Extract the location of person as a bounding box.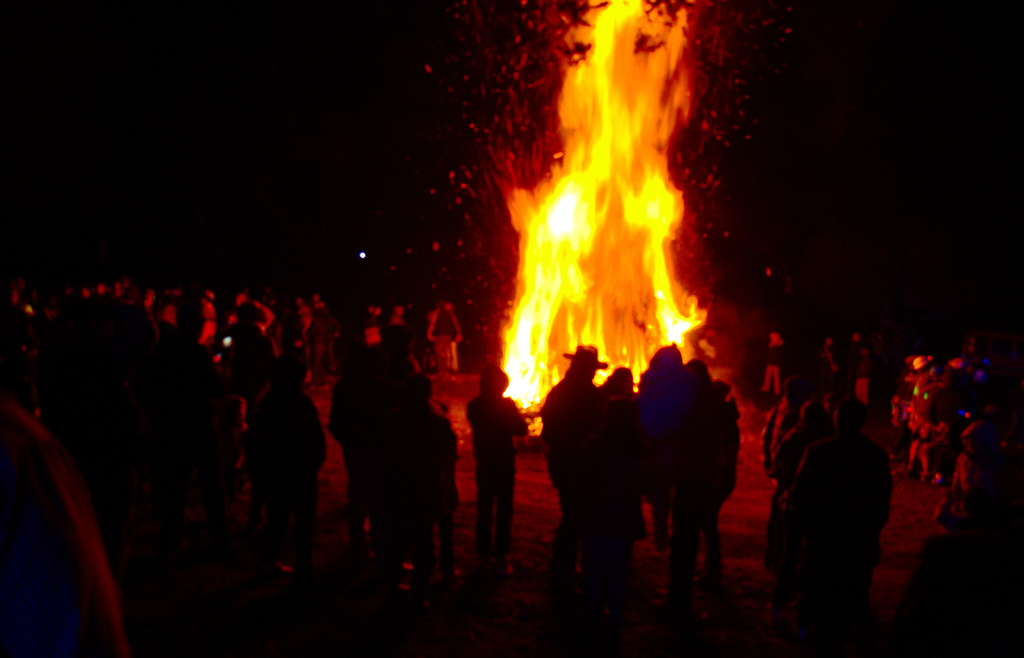
[388, 370, 463, 579].
